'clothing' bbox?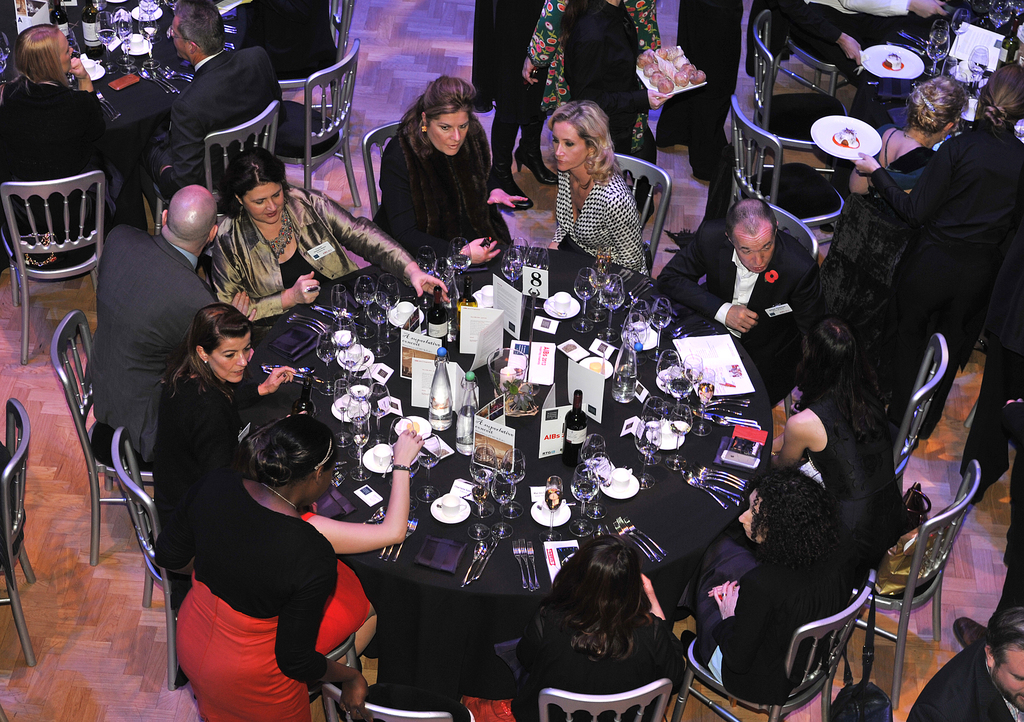
(210, 189, 425, 316)
